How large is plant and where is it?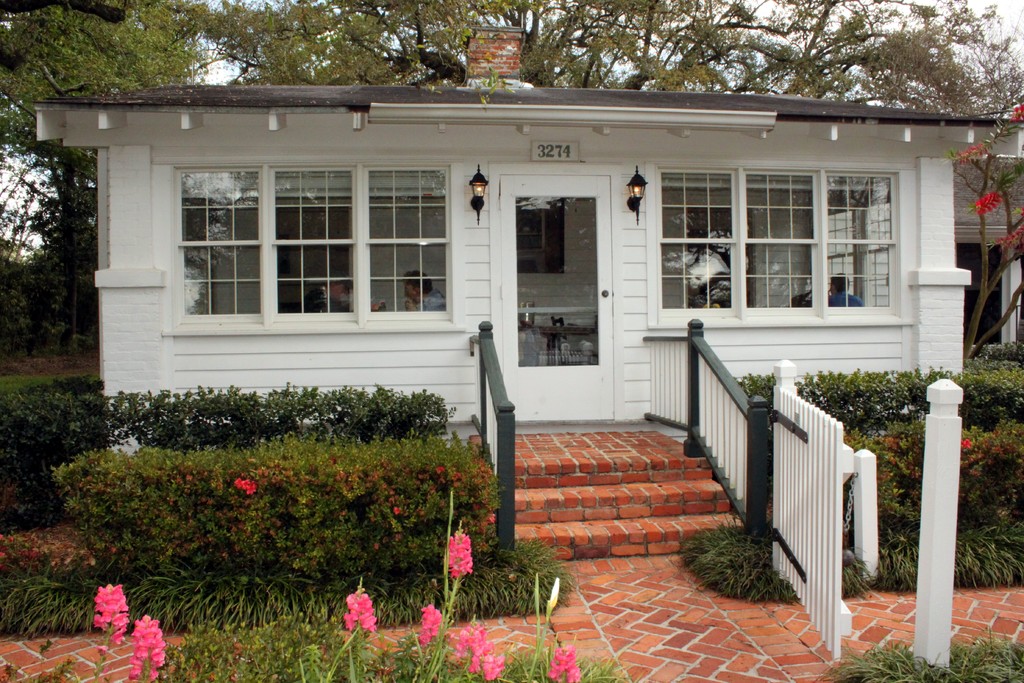
Bounding box: 0, 372, 449, 534.
